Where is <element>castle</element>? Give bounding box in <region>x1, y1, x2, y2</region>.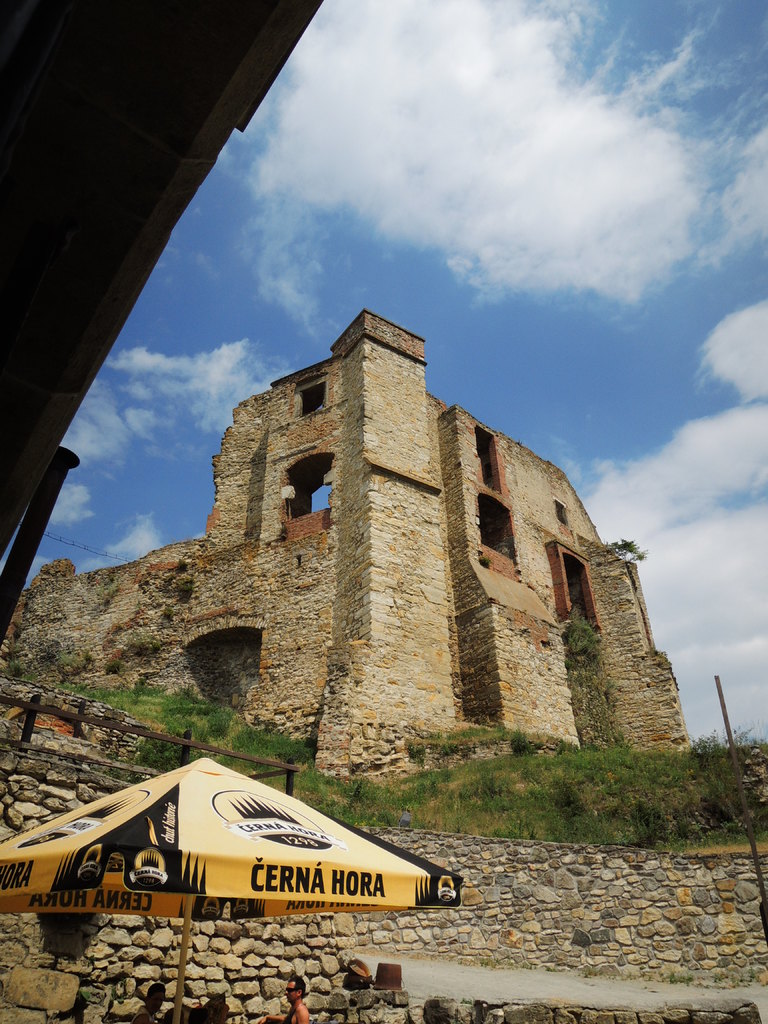
<region>2, 308, 688, 784</region>.
